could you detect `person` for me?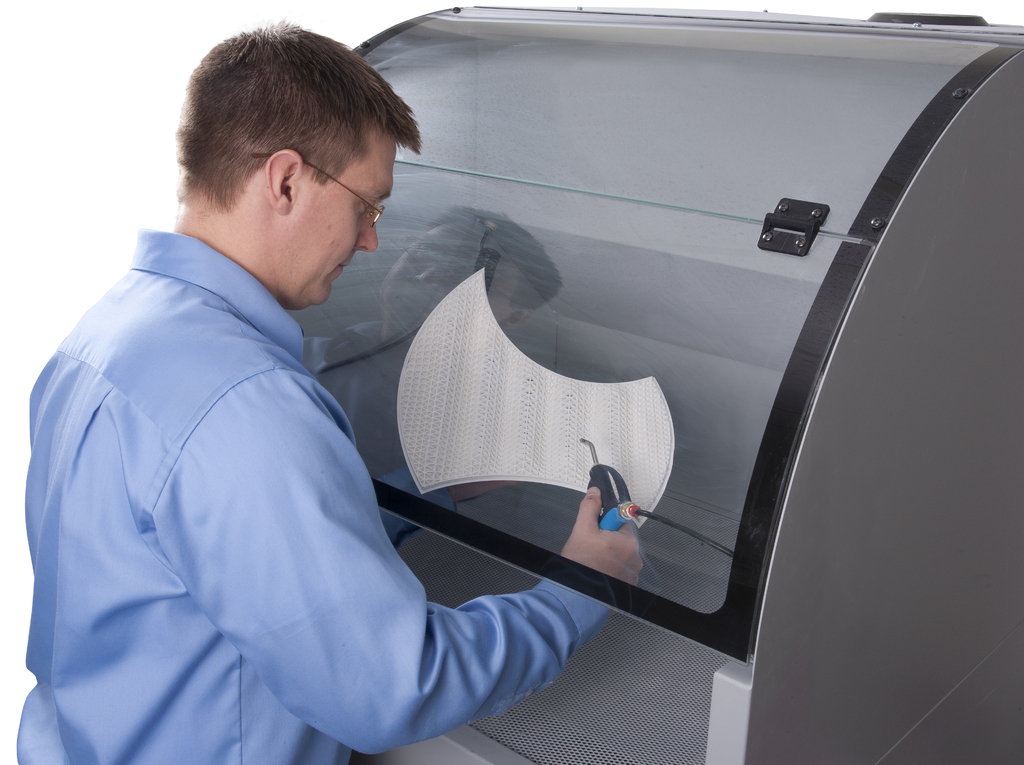
Detection result: 69/55/719/762.
